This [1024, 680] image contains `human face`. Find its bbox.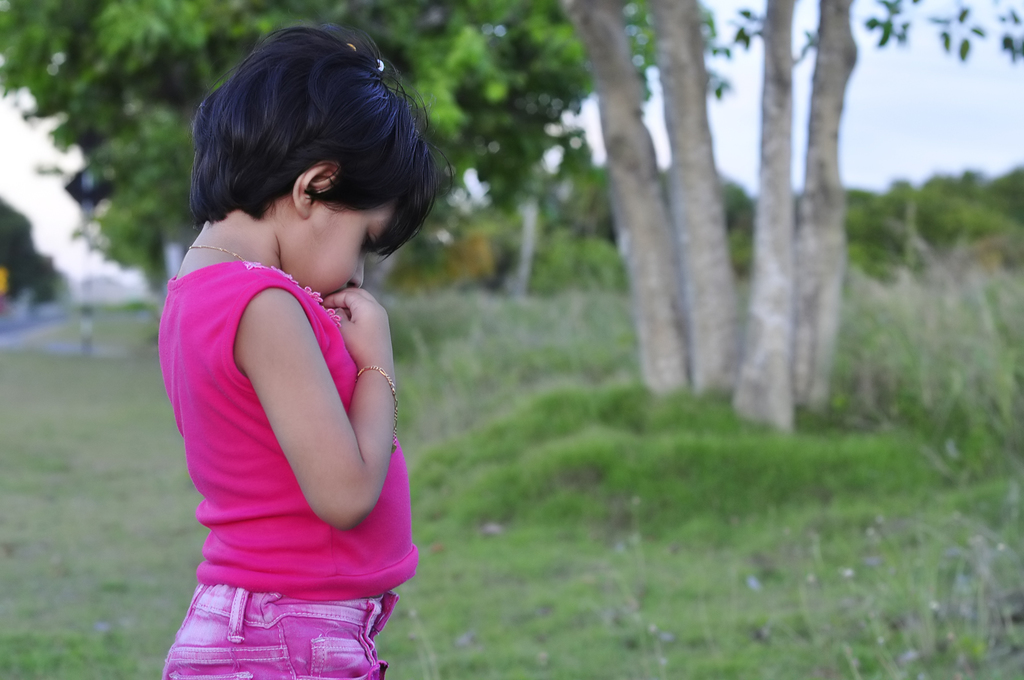
pyautogui.locateOnScreen(310, 200, 397, 303).
